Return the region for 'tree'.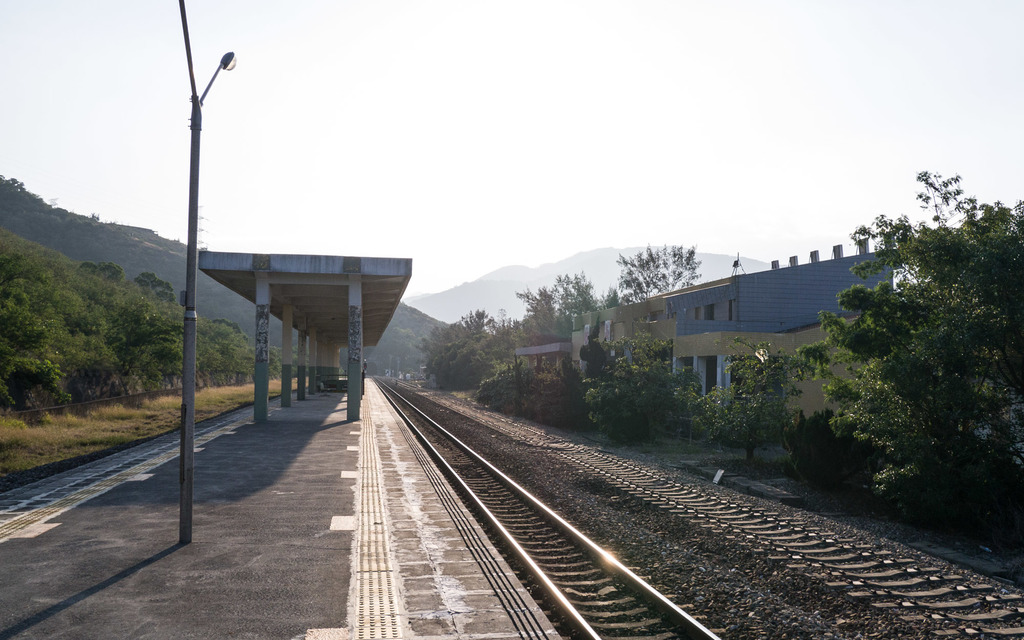
left=788, top=168, right=1023, bottom=520.
